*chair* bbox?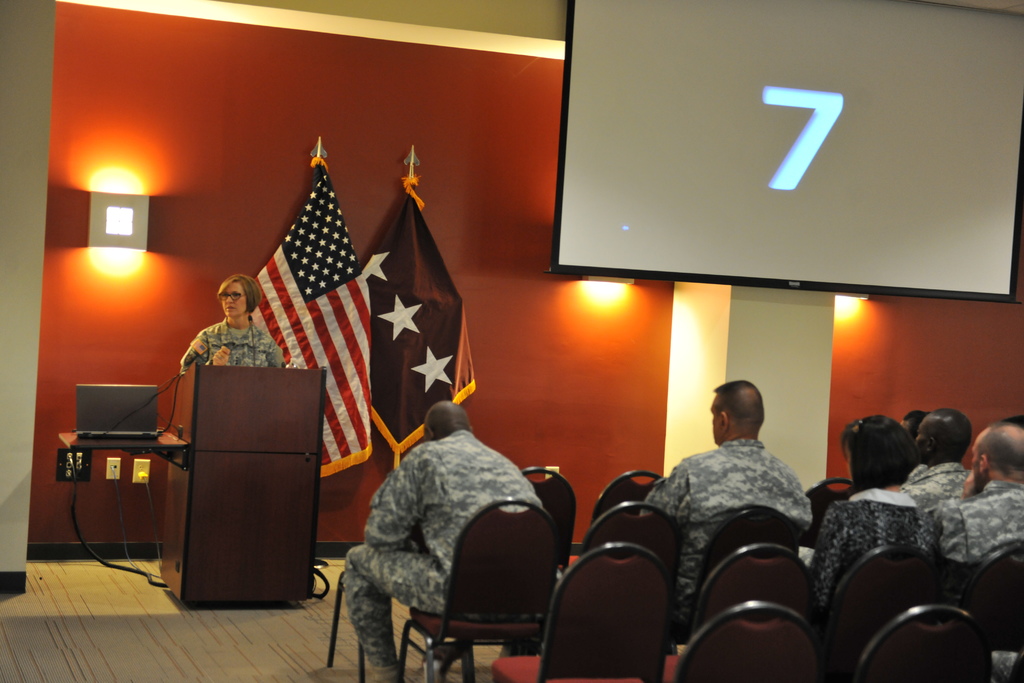
(399,494,561,682)
